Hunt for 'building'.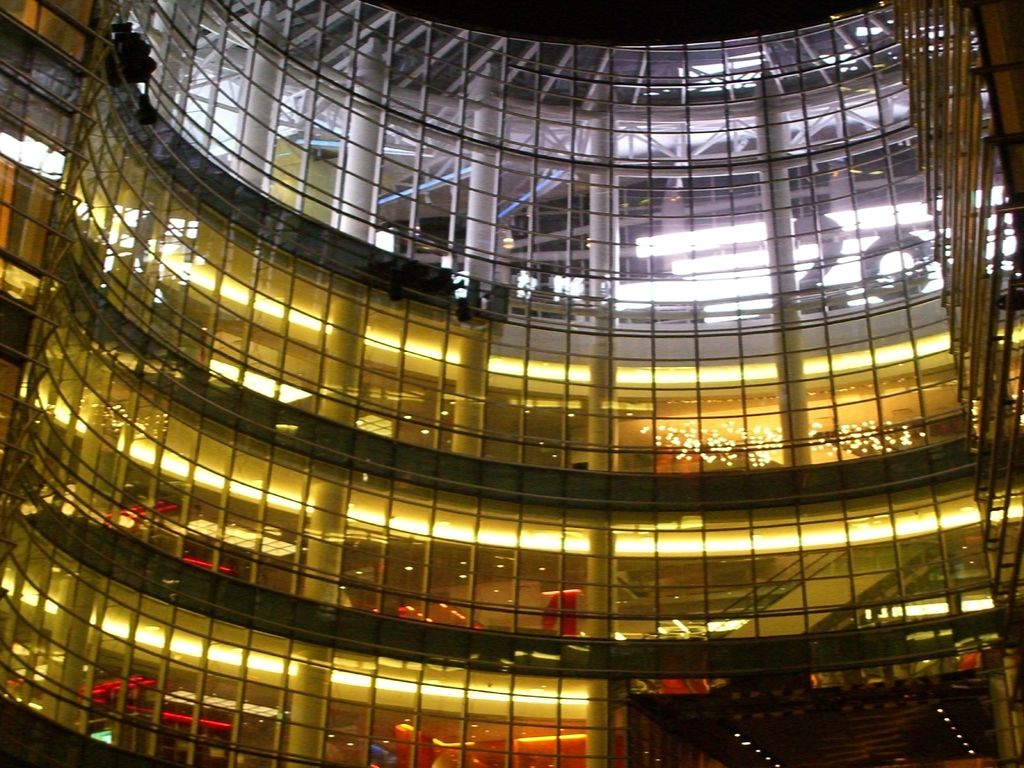
Hunted down at <region>0, 0, 1023, 767</region>.
